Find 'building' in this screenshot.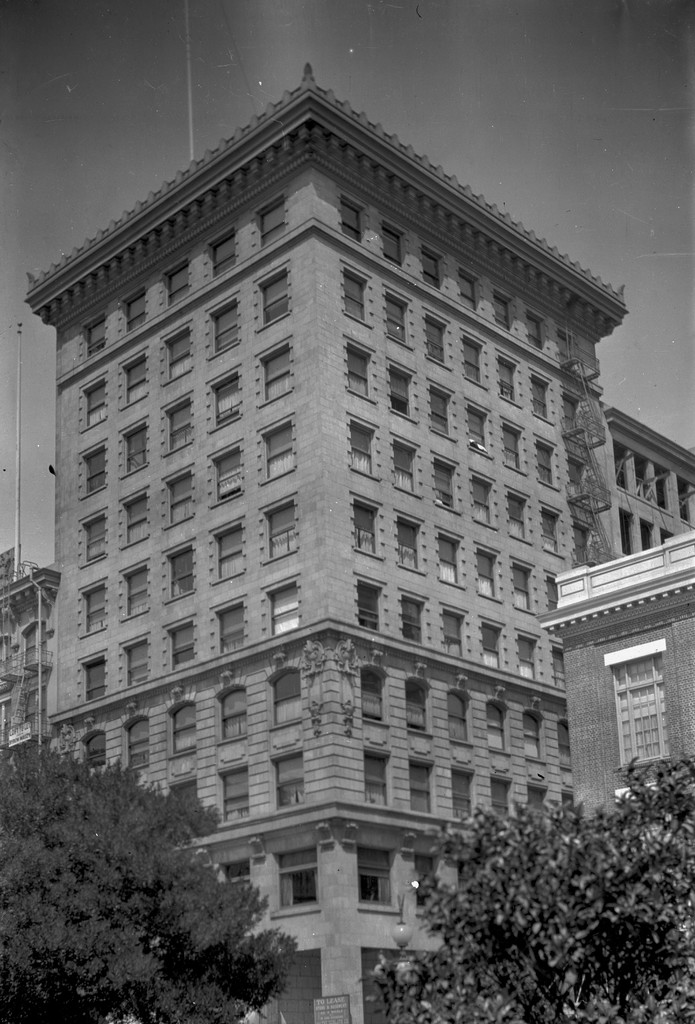
The bounding box for 'building' is (left=539, top=525, right=690, bottom=819).
